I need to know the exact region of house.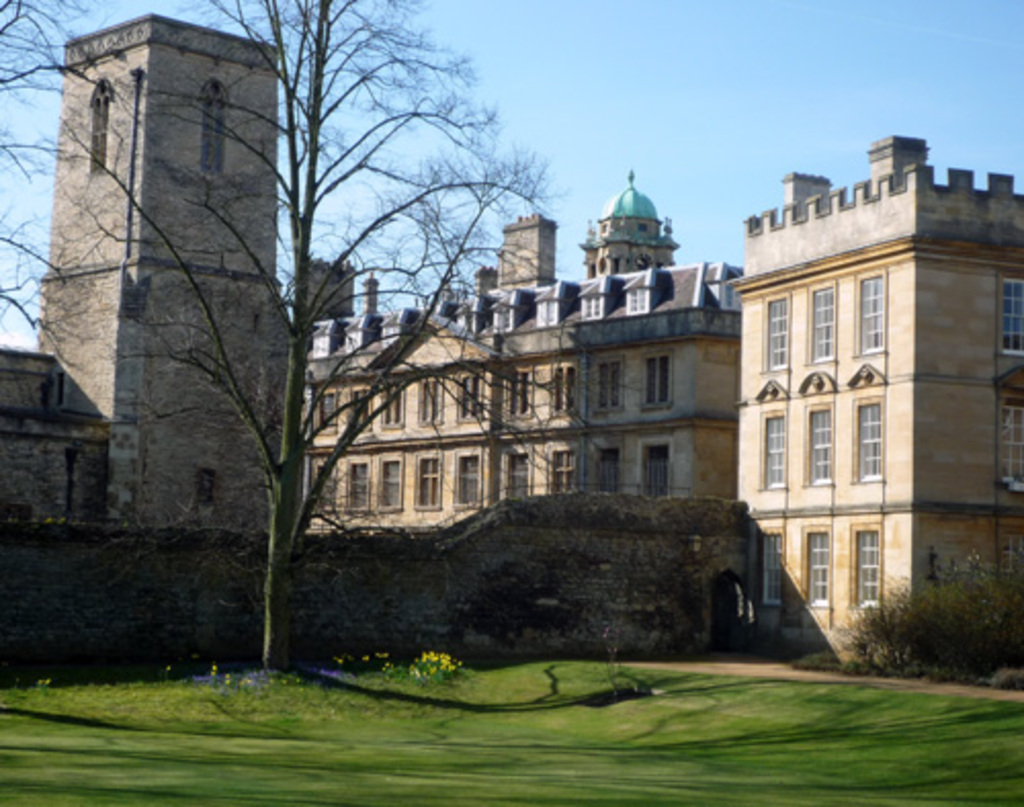
Region: (709, 139, 1008, 657).
